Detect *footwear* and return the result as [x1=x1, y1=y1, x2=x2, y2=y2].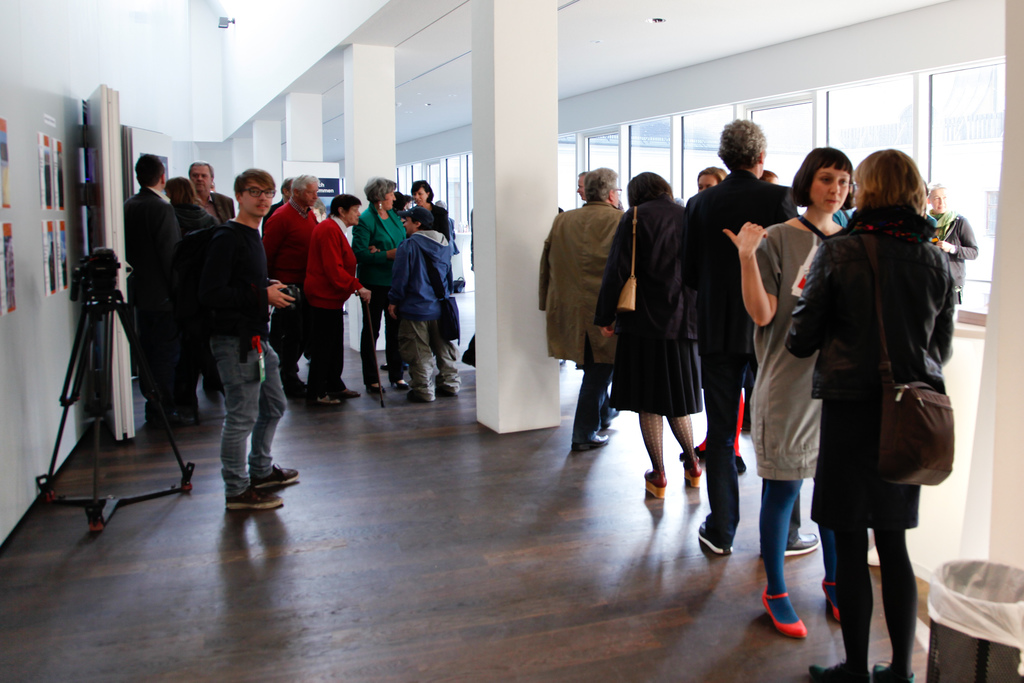
[x1=308, y1=397, x2=336, y2=412].
